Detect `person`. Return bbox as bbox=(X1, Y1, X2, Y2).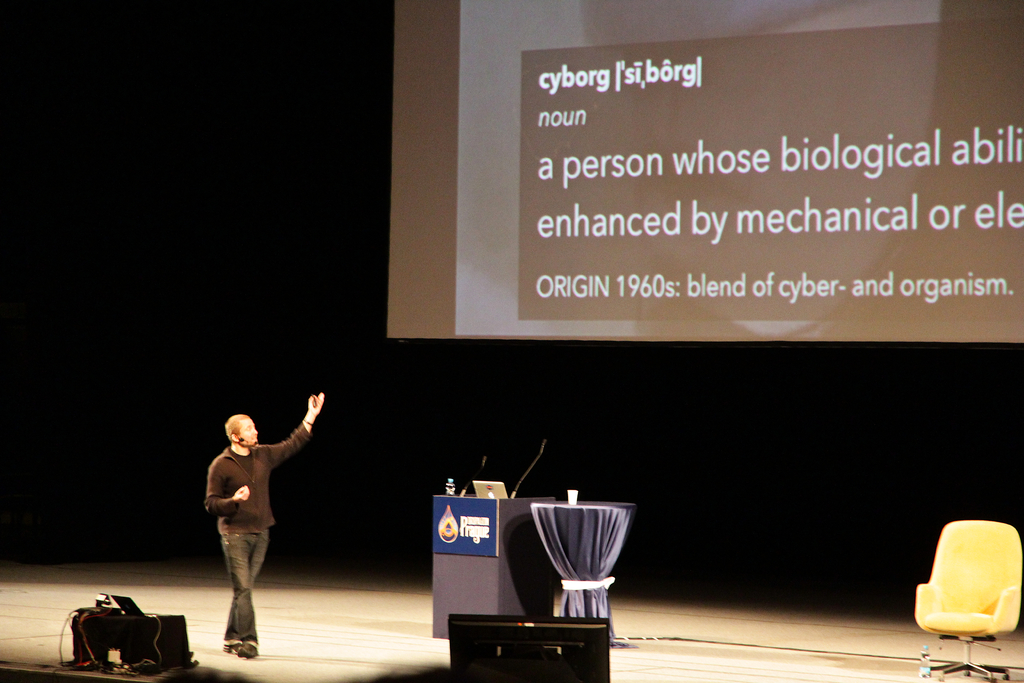
bbox=(195, 405, 325, 670).
